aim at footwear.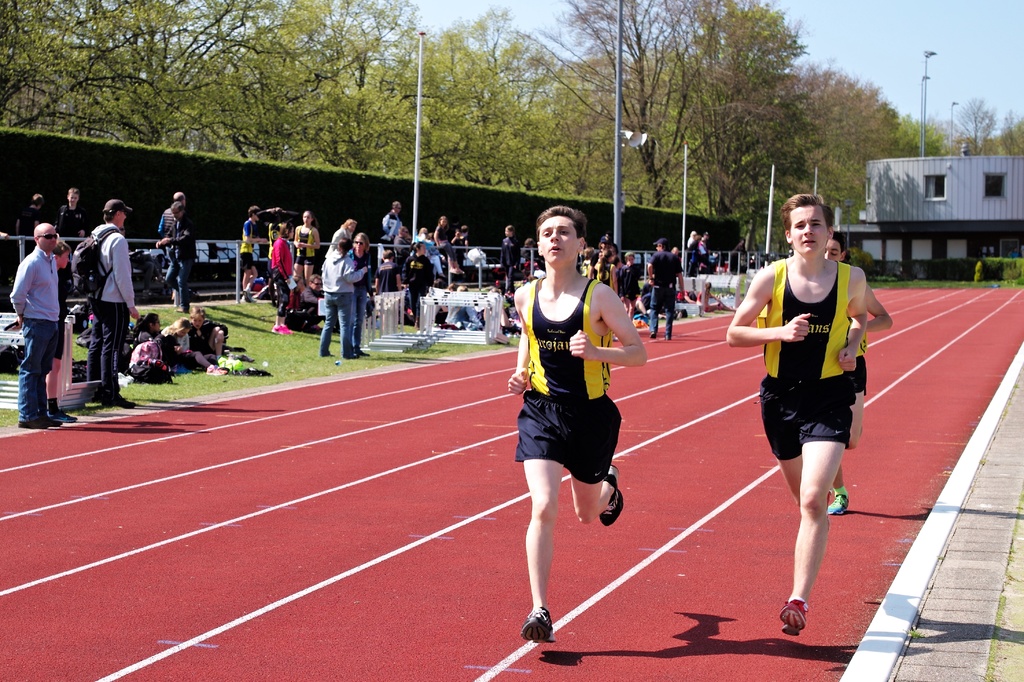
Aimed at BBox(826, 485, 851, 519).
